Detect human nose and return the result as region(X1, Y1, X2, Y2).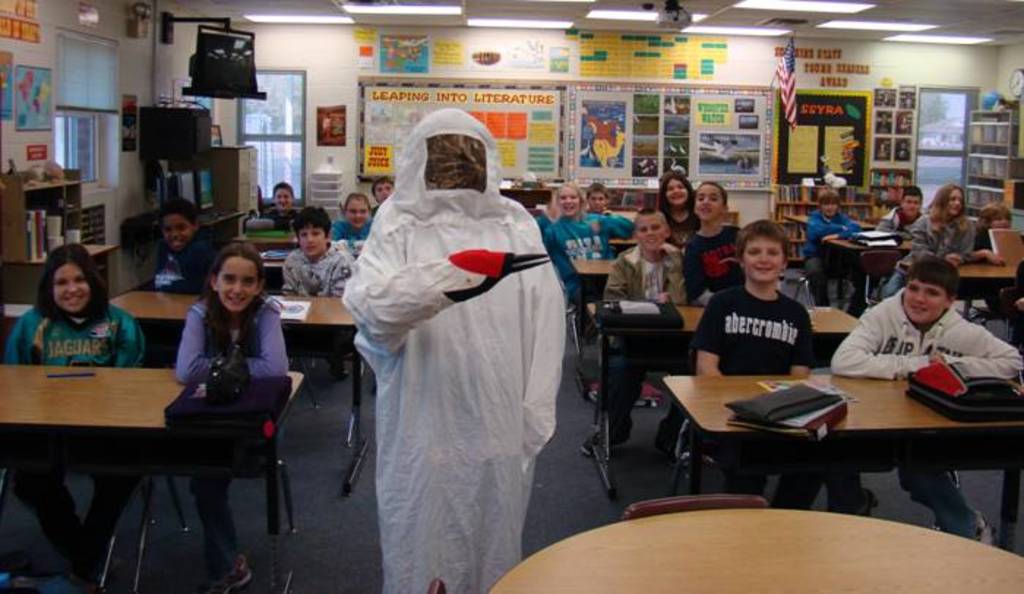
region(66, 278, 79, 296).
